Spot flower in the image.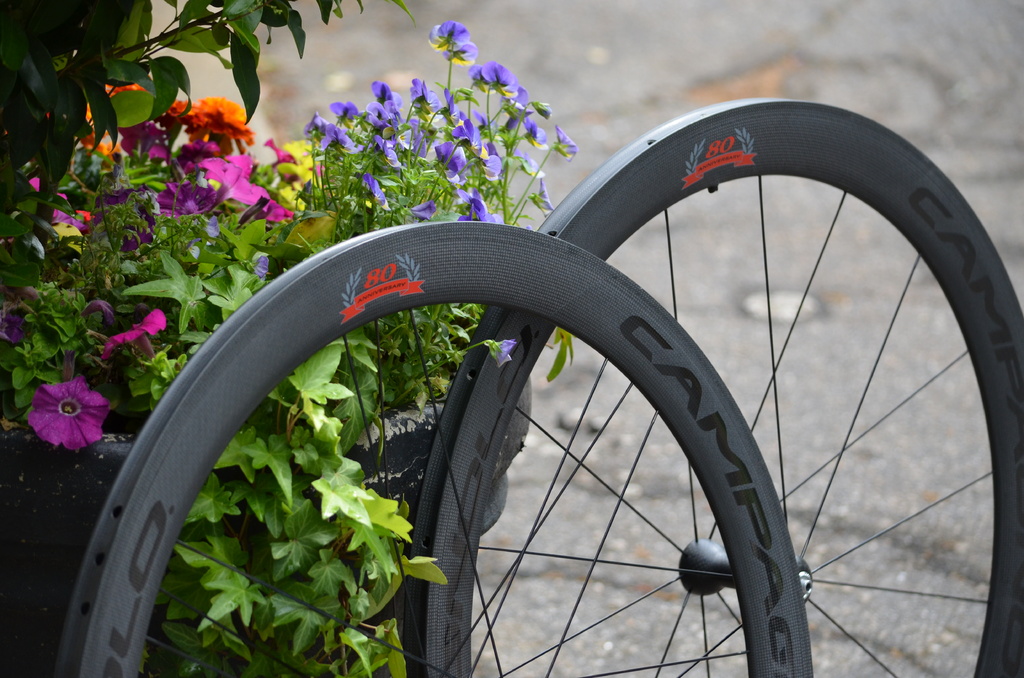
flower found at <region>555, 124, 576, 161</region>.
